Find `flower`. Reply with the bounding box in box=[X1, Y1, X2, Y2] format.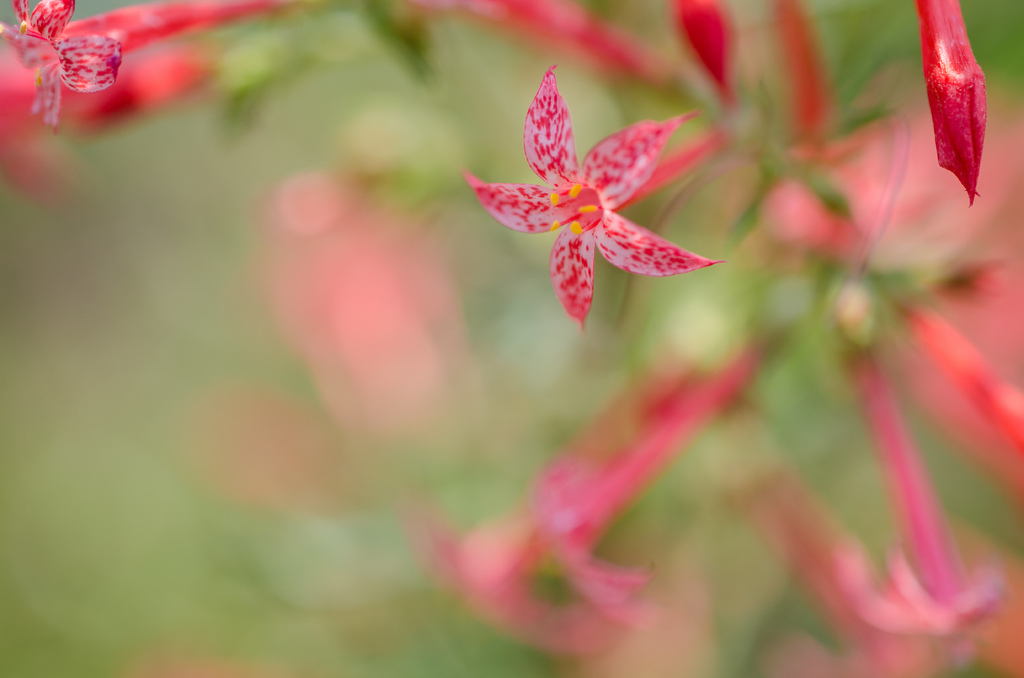
box=[840, 538, 1014, 663].
